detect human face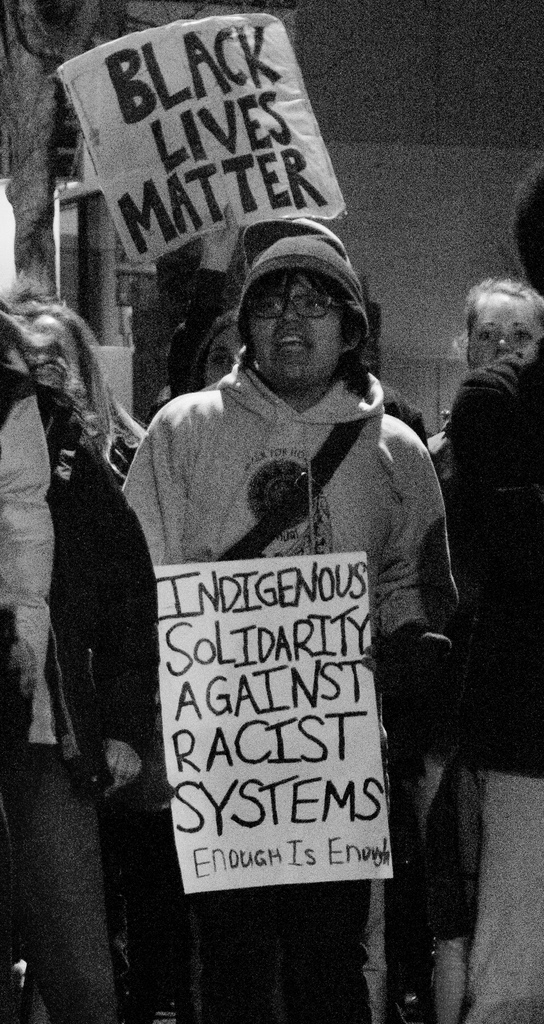
Rect(245, 277, 338, 378)
